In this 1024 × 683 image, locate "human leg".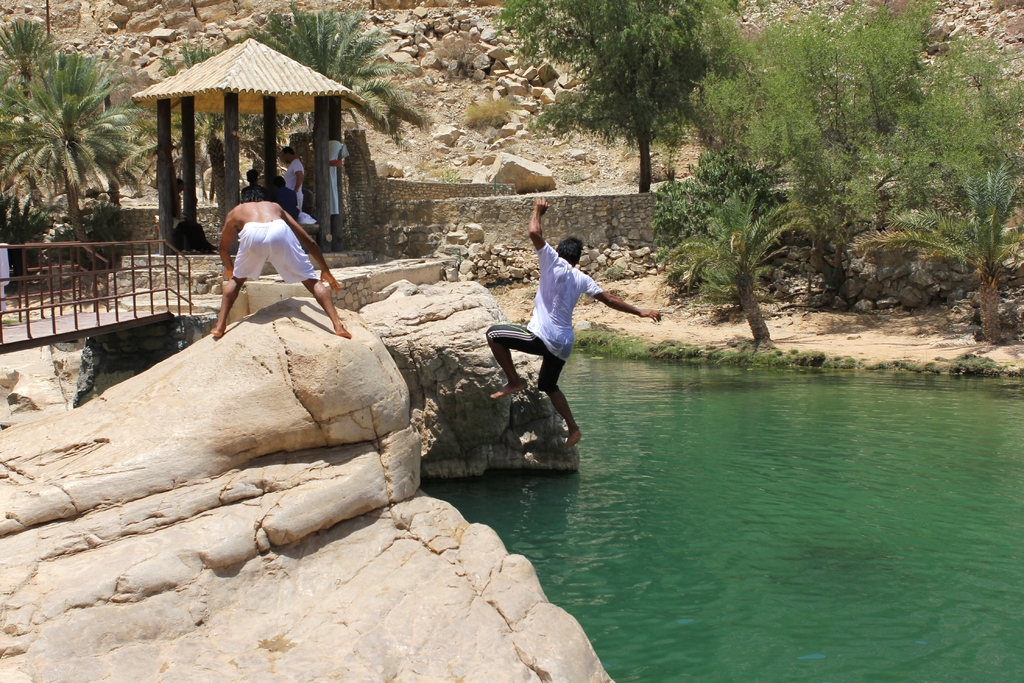
Bounding box: [481, 323, 542, 402].
